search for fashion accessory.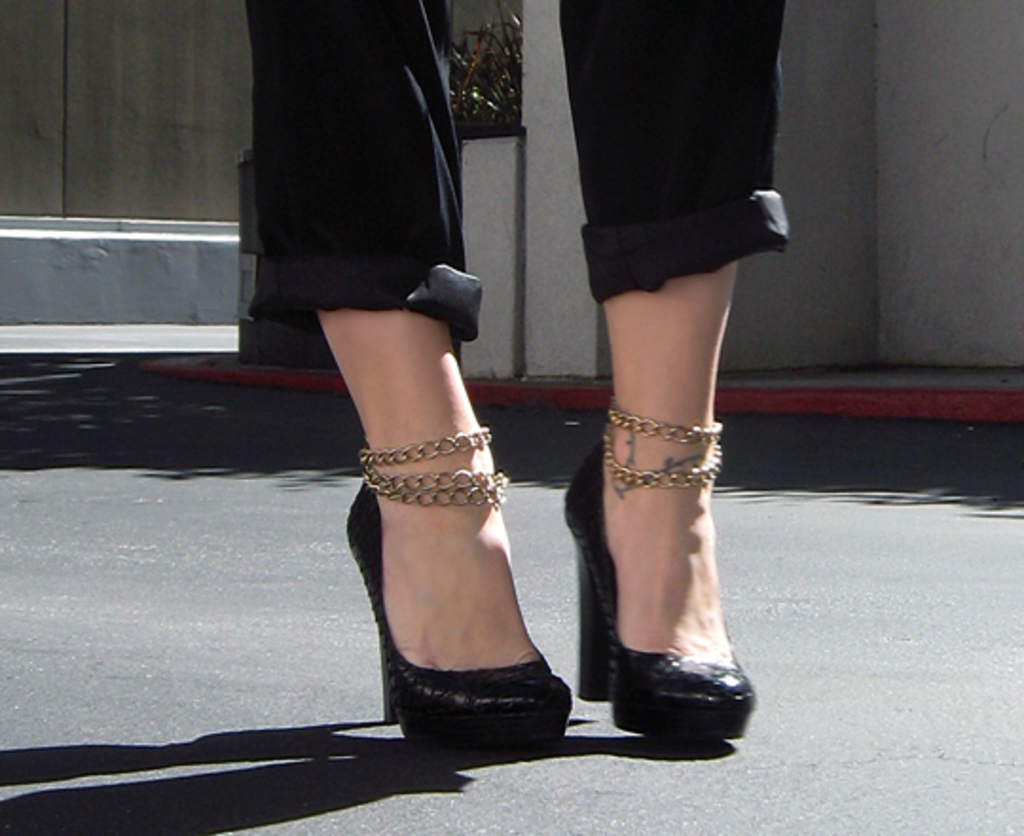
Found at (left=603, top=400, right=728, bottom=500).
